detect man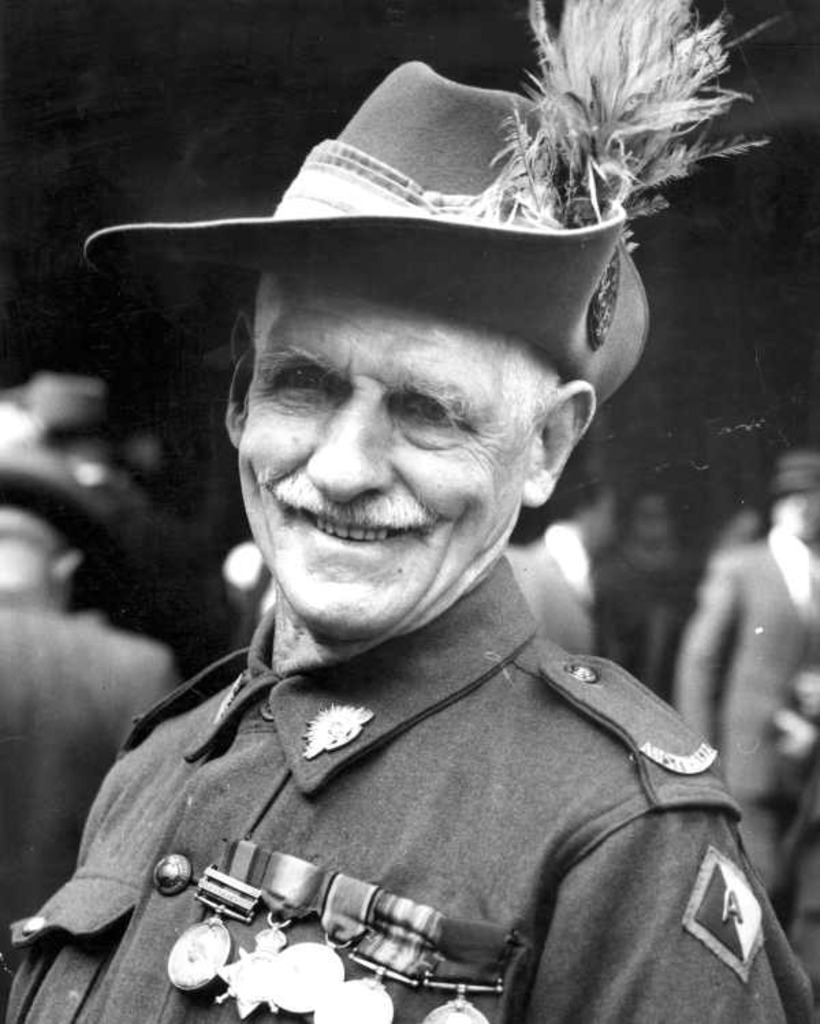
<region>7, 66, 809, 1023</region>
